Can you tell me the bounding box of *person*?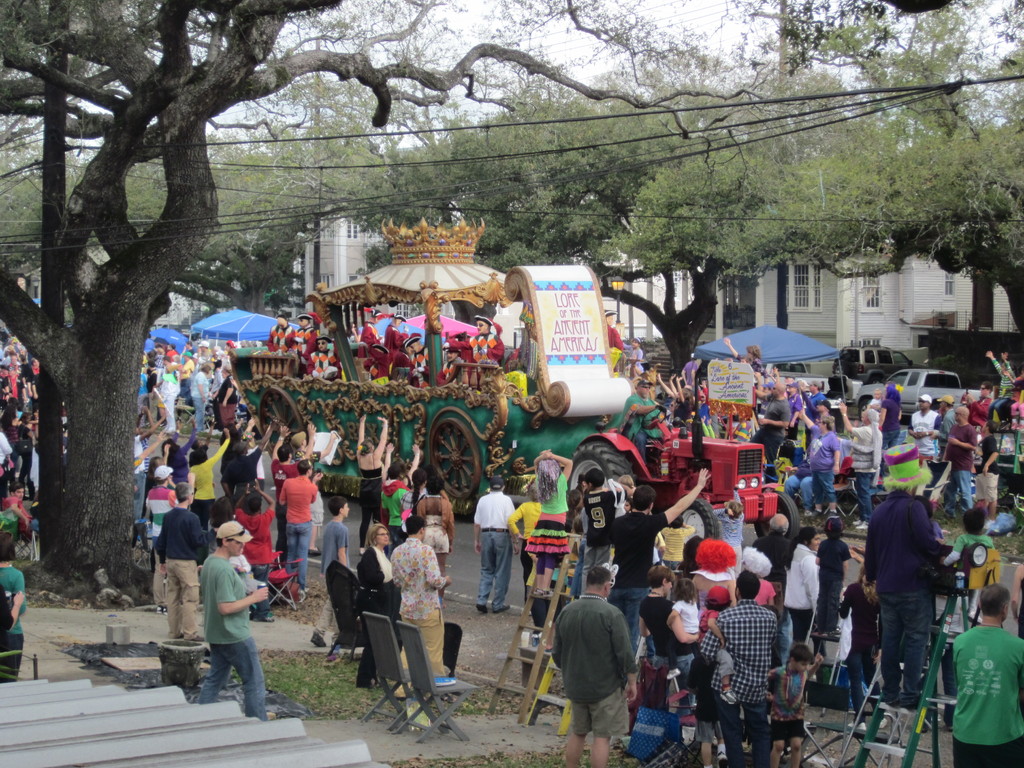
{"x1": 183, "y1": 518, "x2": 264, "y2": 726}.
